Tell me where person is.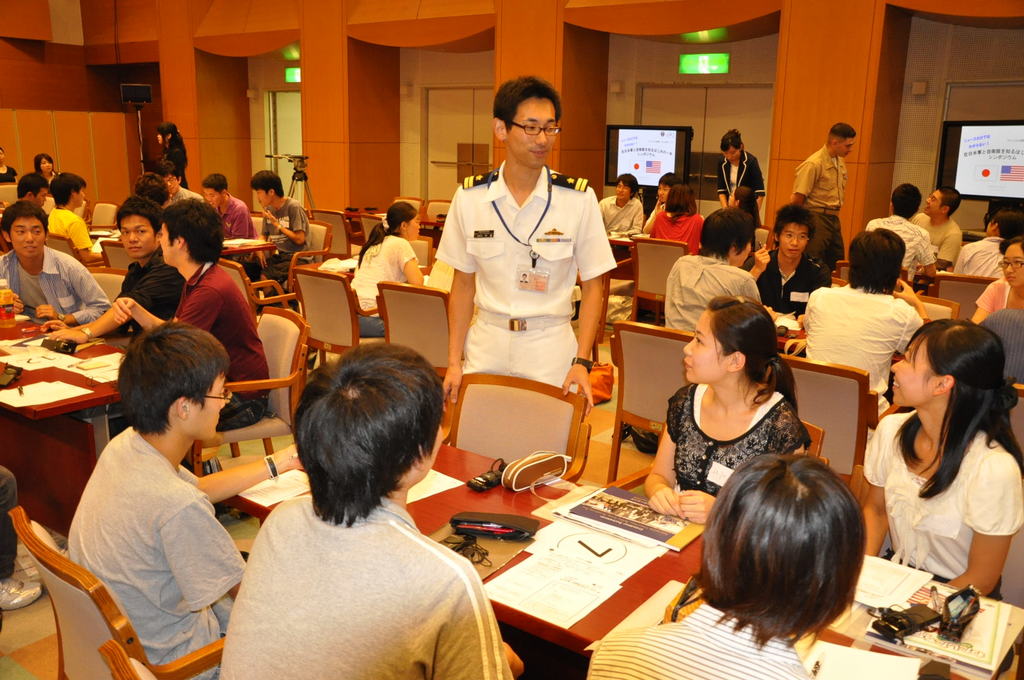
person is at bbox=(216, 340, 525, 679).
